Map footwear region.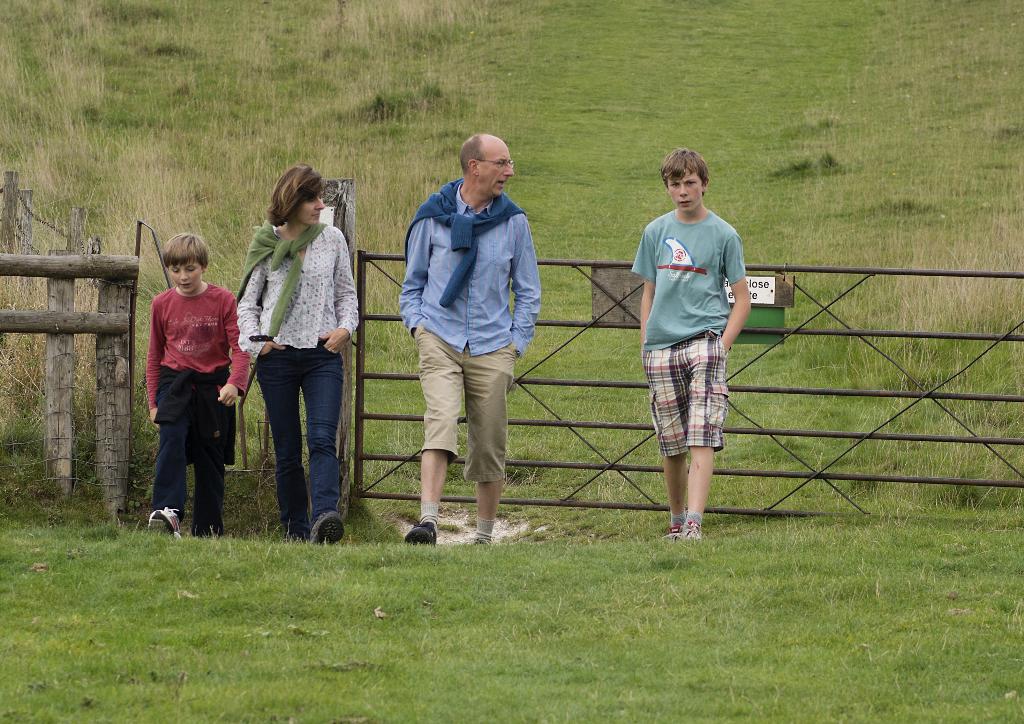
Mapped to [left=286, top=513, right=308, bottom=540].
